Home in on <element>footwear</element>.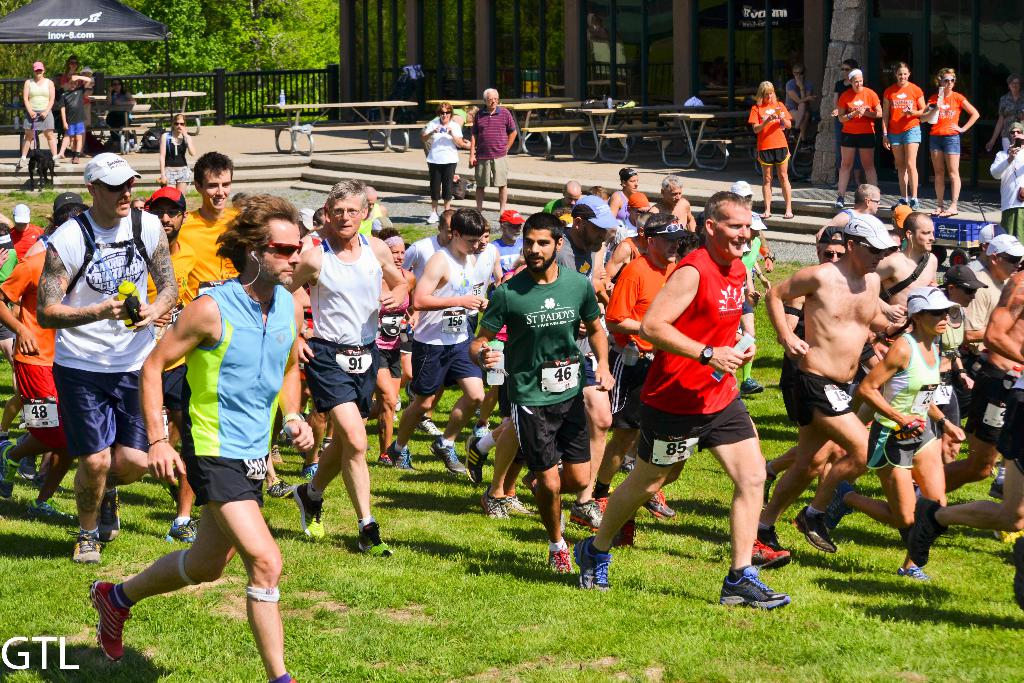
Homed in at [419,413,440,436].
